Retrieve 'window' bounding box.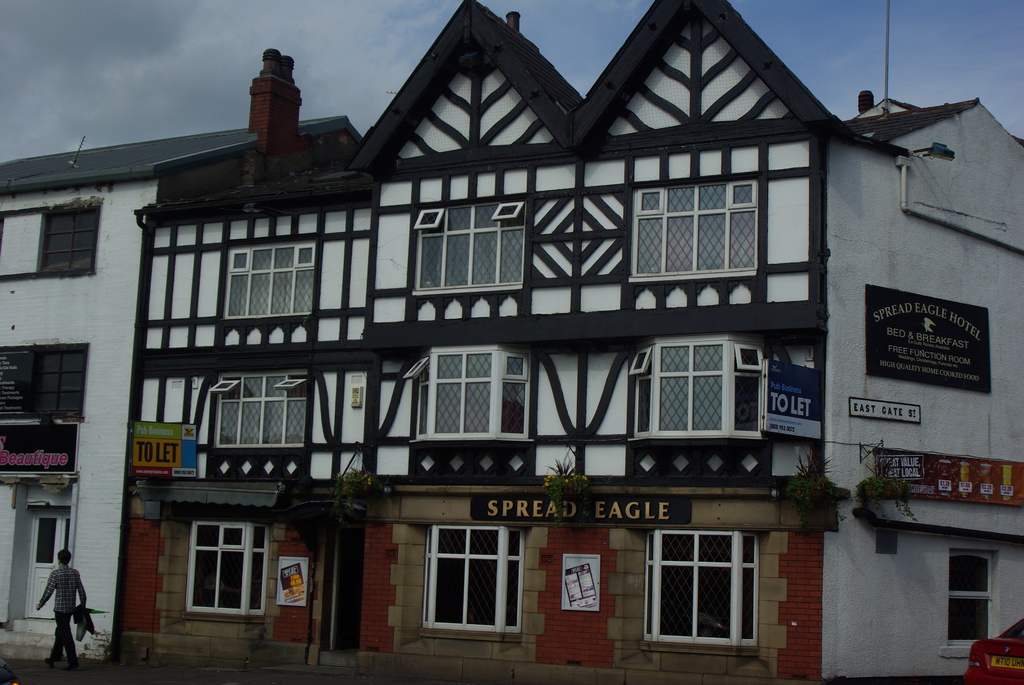
Bounding box: <bbox>431, 523, 521, 631</bbox>.
